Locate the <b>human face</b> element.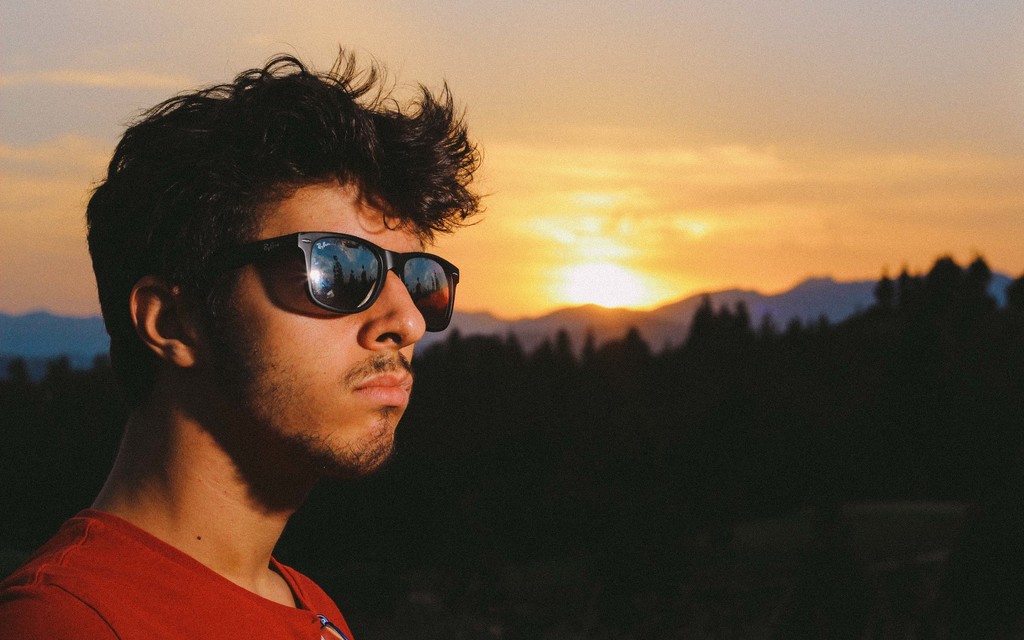
Element bbox: 198 158 433 468.
